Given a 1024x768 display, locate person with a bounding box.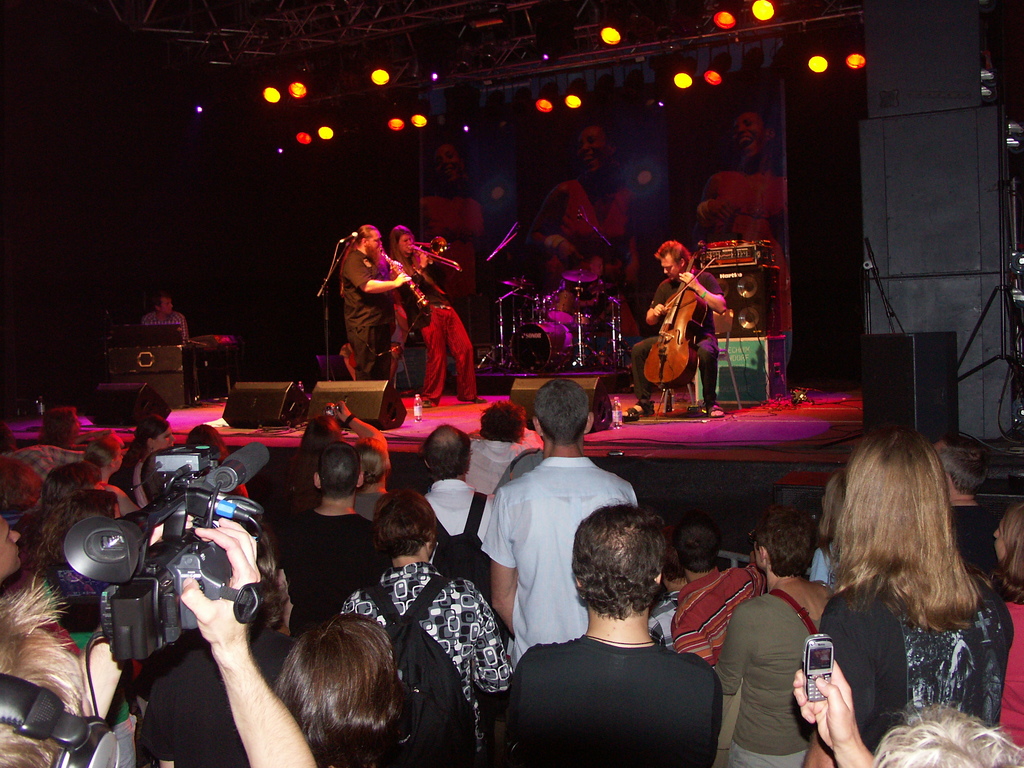
Located: l=421, t=140, r=490, b=302.
